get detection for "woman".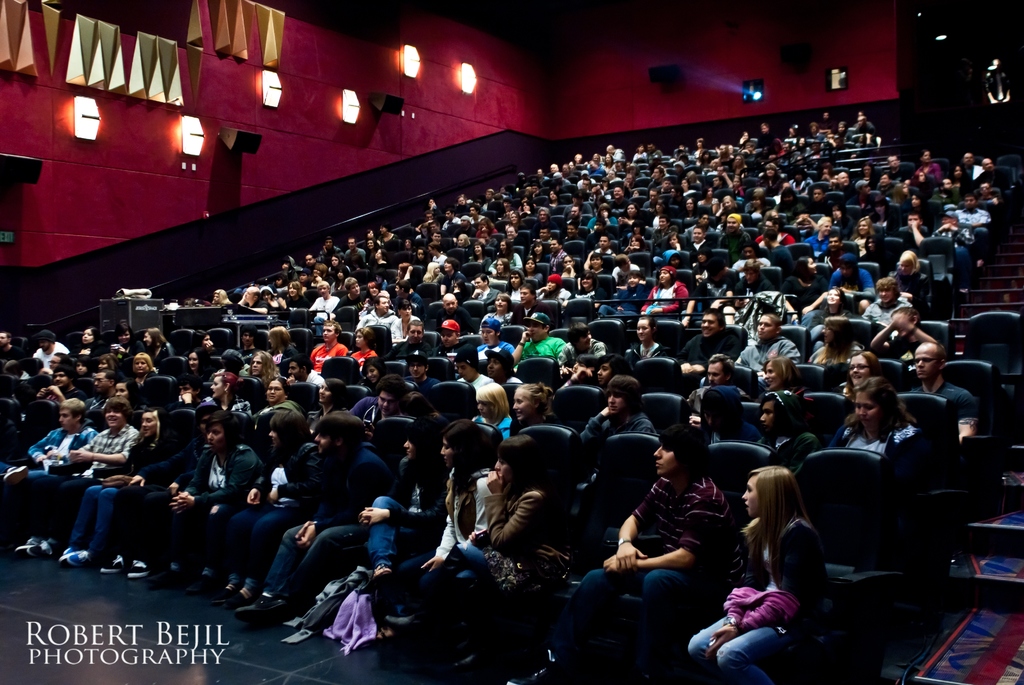
Detection: <box>865,237,888,267</box>.
